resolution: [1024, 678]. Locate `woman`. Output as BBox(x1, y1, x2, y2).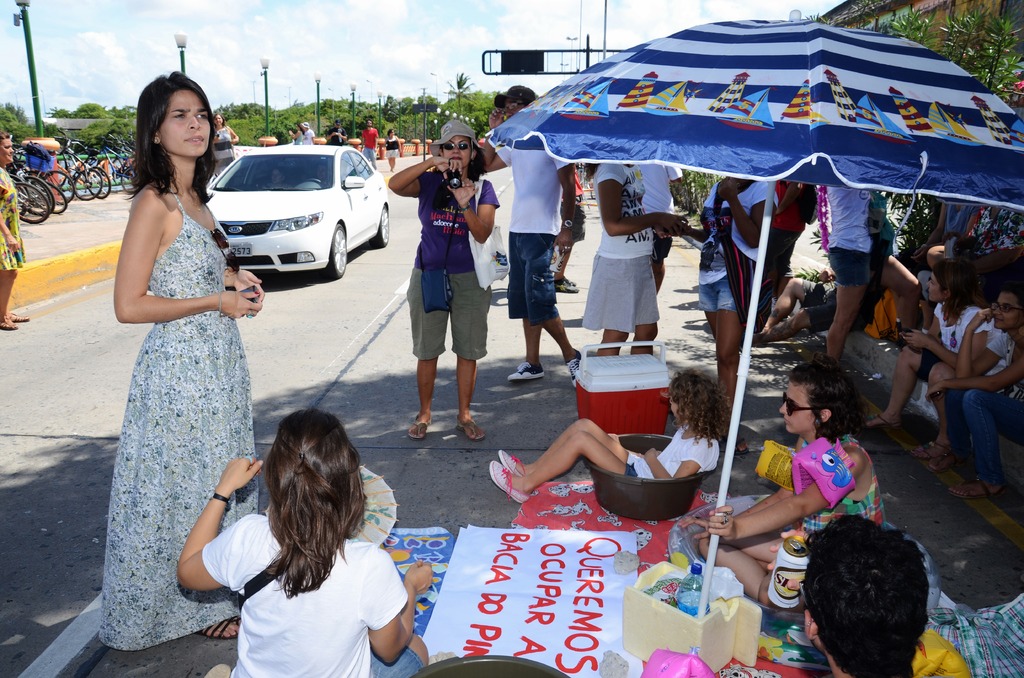
BBox(923, 285, 1023, 501).
